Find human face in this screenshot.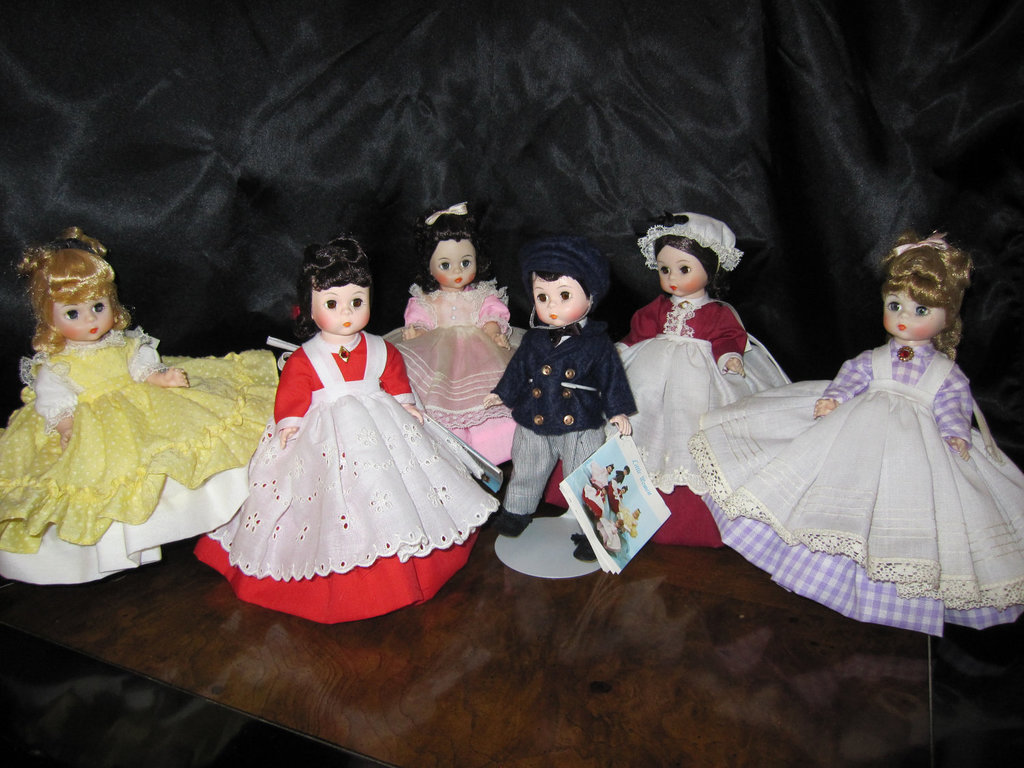
The bounding box for human face is l=880, t=288, r=948, b=339.
